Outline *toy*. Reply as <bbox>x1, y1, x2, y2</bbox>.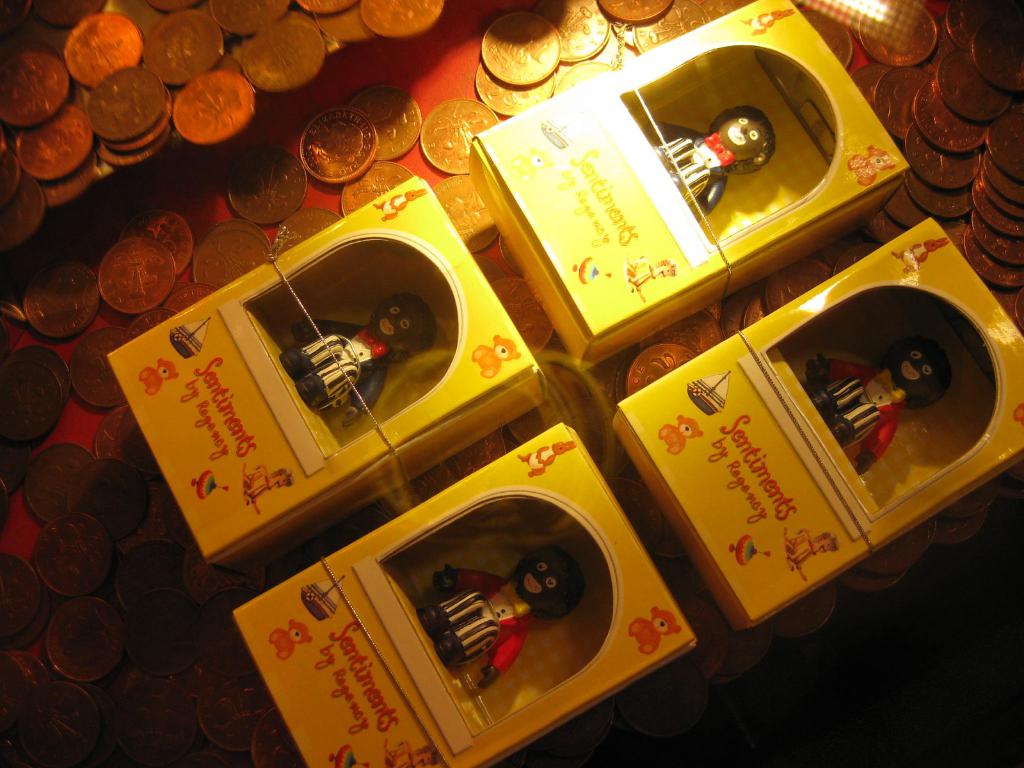
<bbox>726, 529, 768, 568</bbox>.
